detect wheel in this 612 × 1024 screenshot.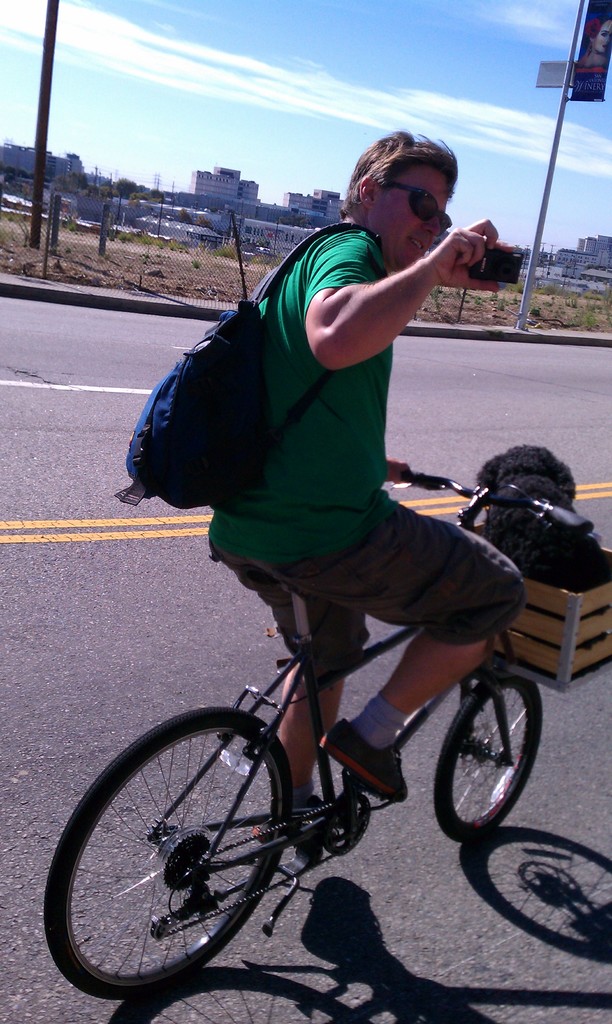
Detection: region(44, 708, 298, 1000).
